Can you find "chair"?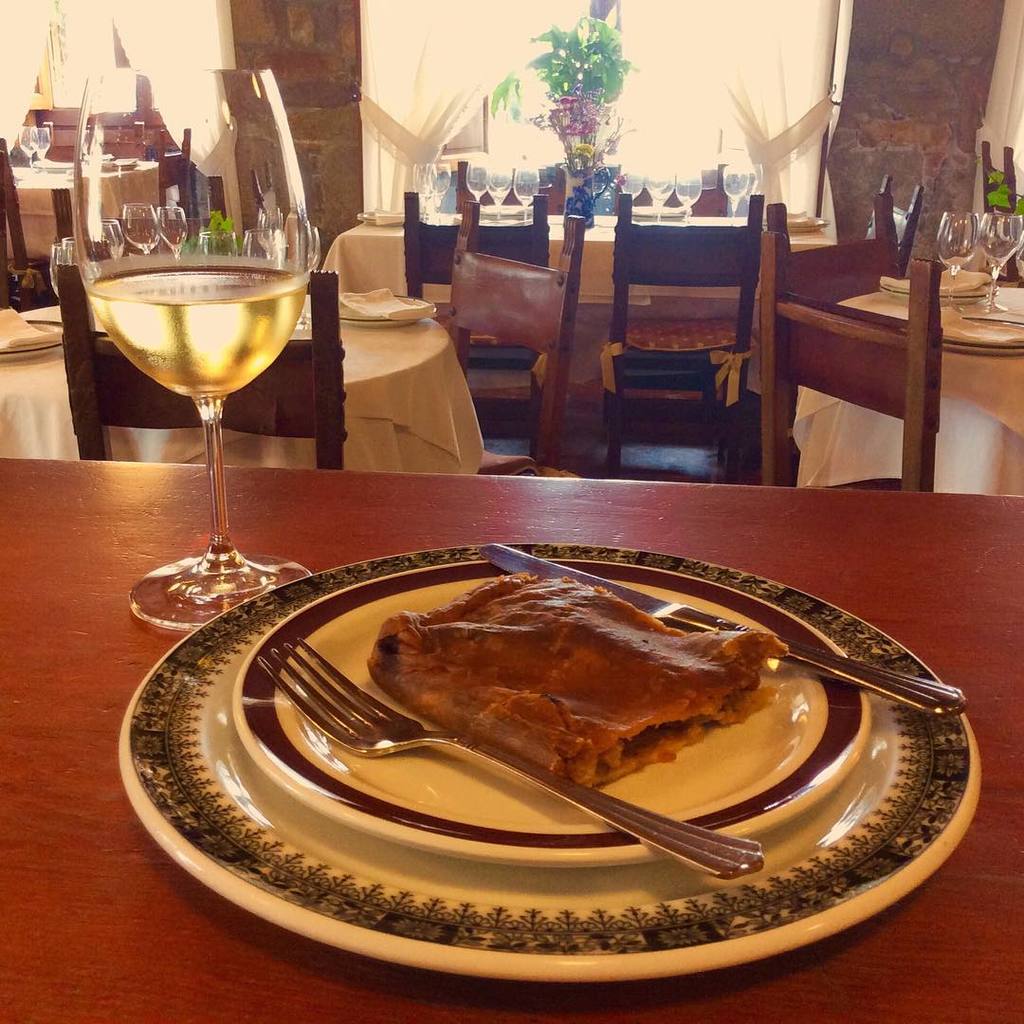
Yes, bounding box: 972 137 1023 288.
